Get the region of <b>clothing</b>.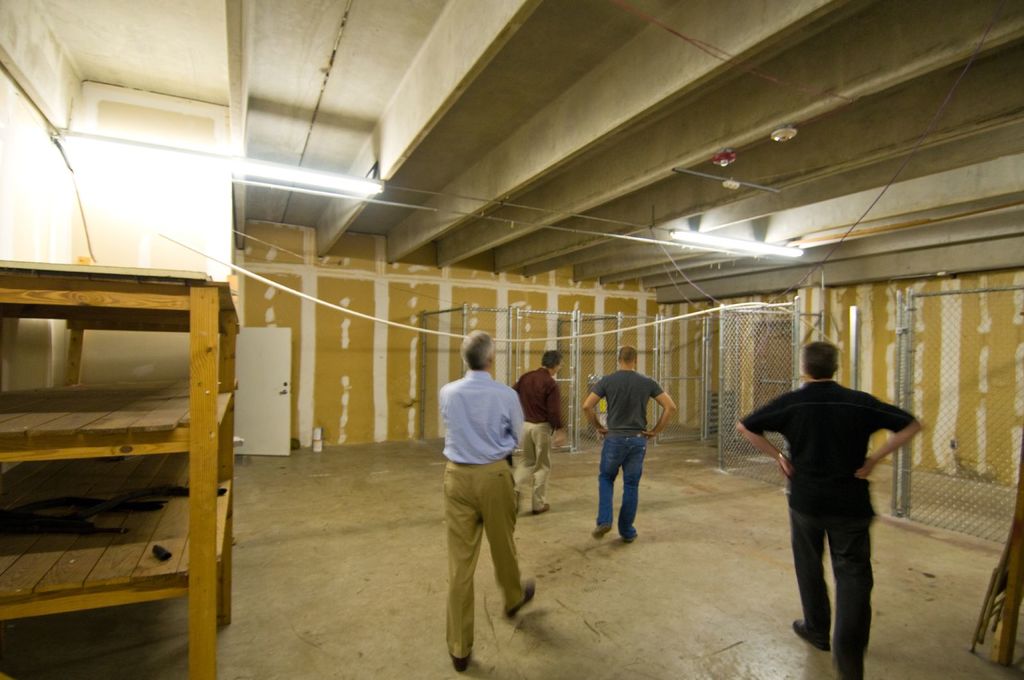
[x1=433, y1=339, x2=540, y2=628].
